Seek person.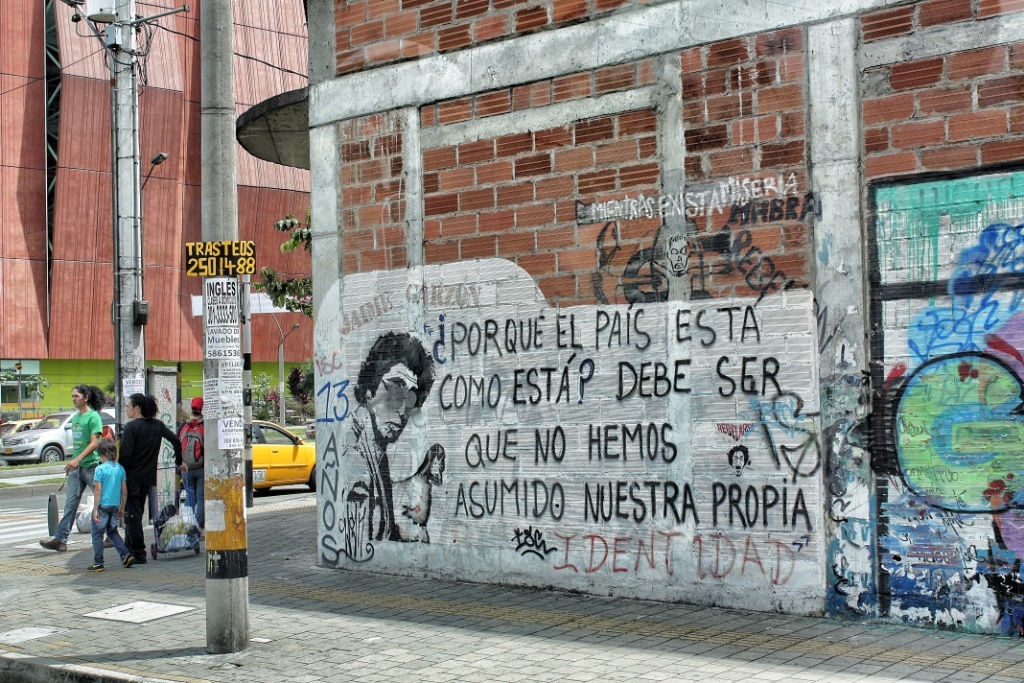
BBox(345, 324, 414, 546).
